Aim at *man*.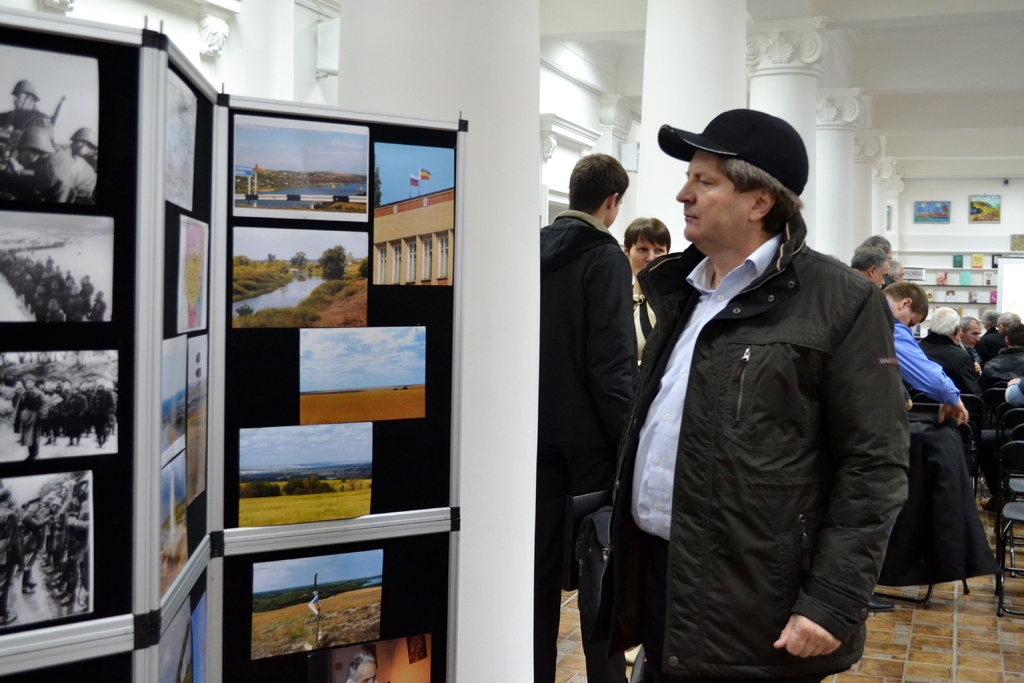
Aimed at bbox=[850, 234, 889, 286].
